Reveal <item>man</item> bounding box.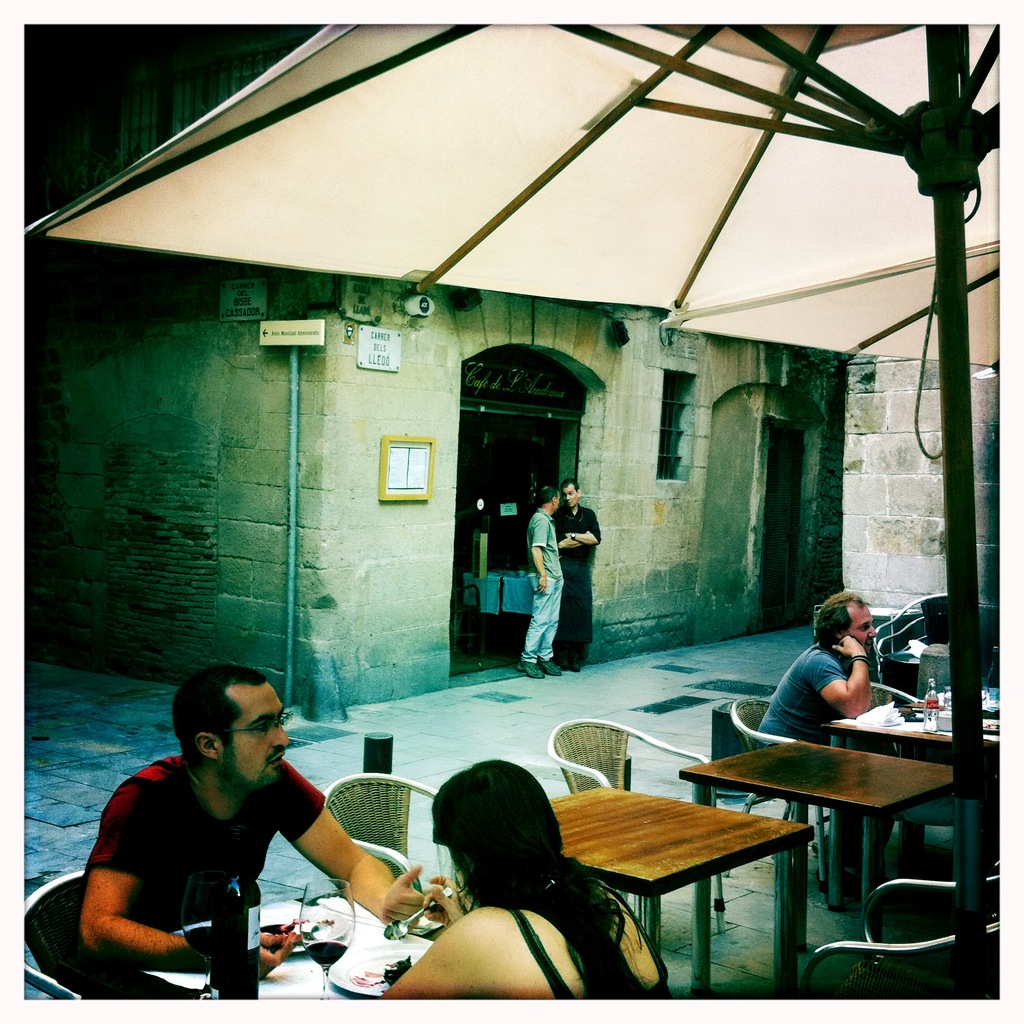
Revealed: l=56, t=667, r=404, b=1007.
